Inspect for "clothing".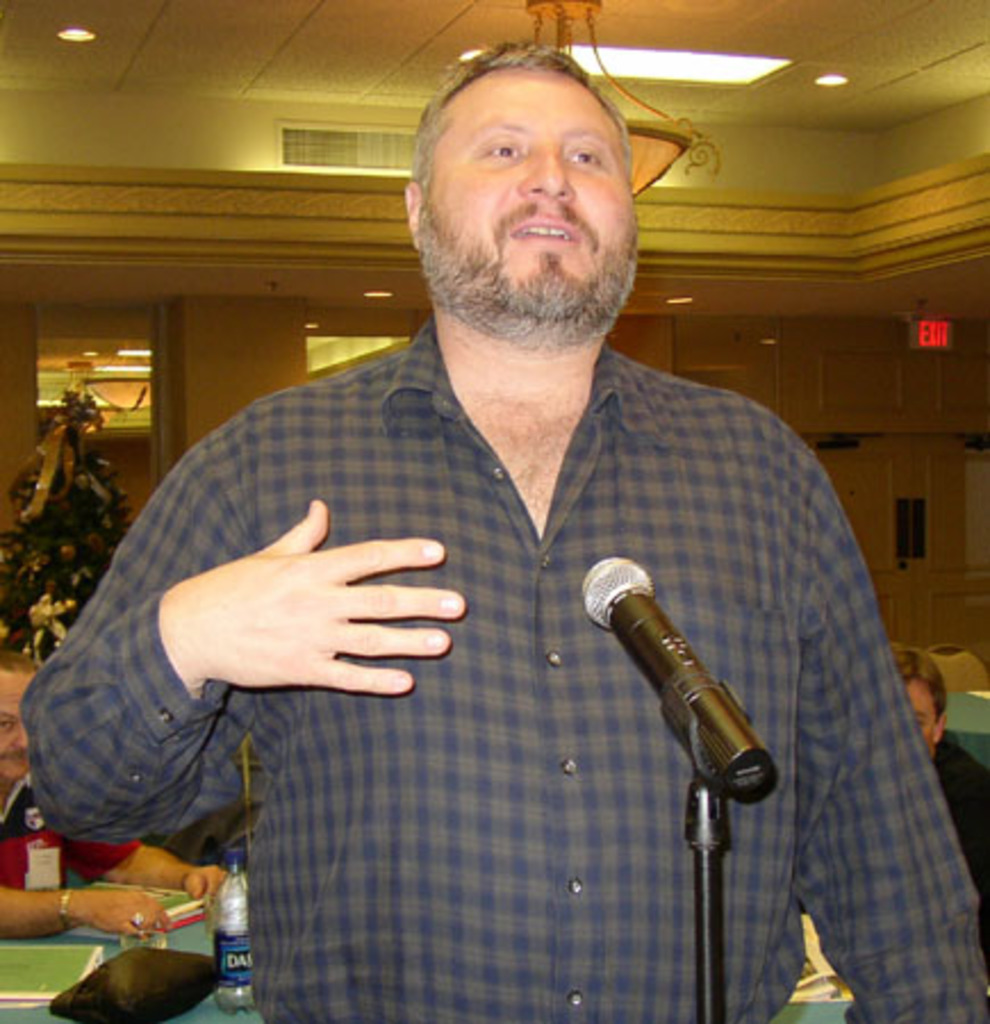
Inspection: locate(20, 312, 985, 1022).
